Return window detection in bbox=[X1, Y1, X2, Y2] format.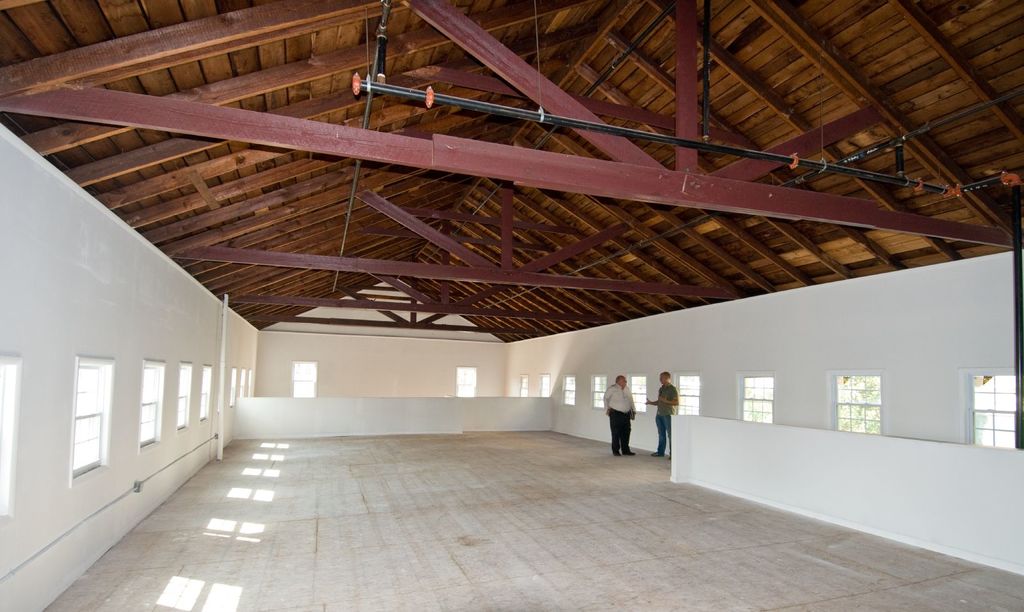
bbox=[291, 361, 313, 398].
